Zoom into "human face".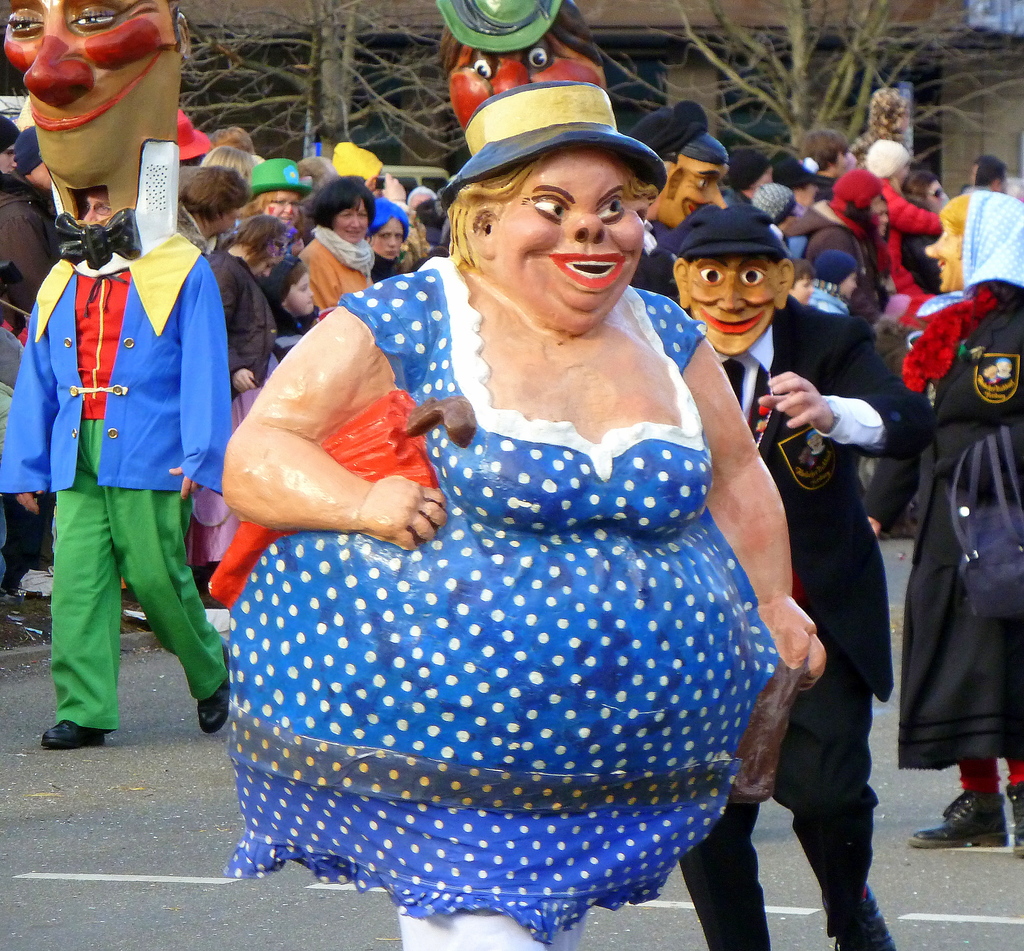
Zoom target: {"x1": 835, "y1": 147, "x2": 850, "y2": 176}.
